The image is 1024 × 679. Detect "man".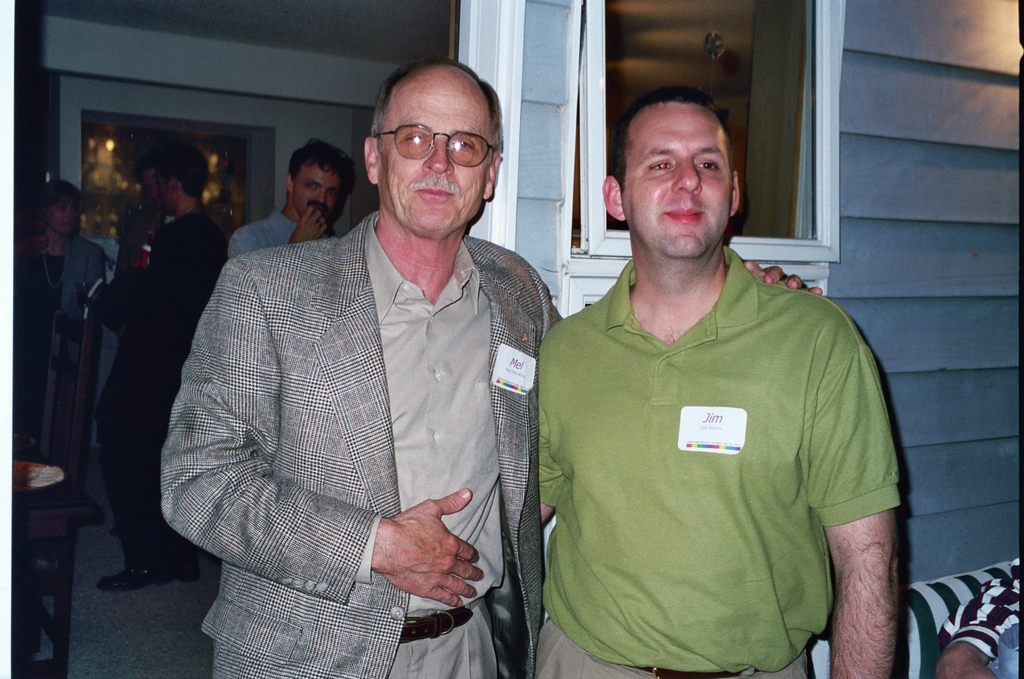
Detection: x1=103, y1=137, x2=236, y2=596.
